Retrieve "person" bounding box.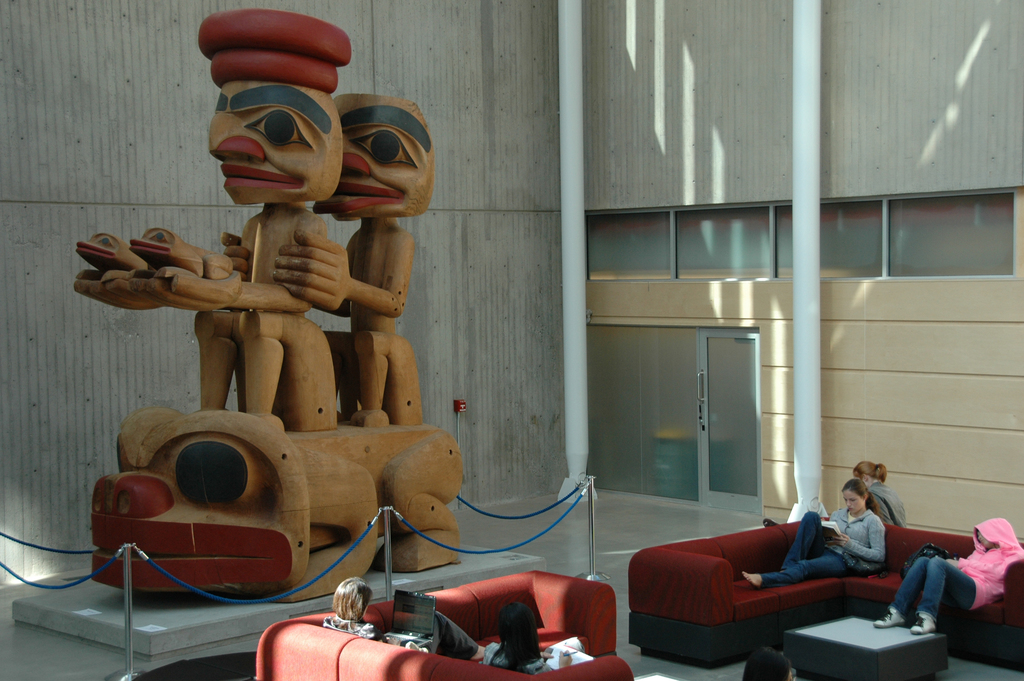
Bounding box: Rect(323, 574, 490, 662).
